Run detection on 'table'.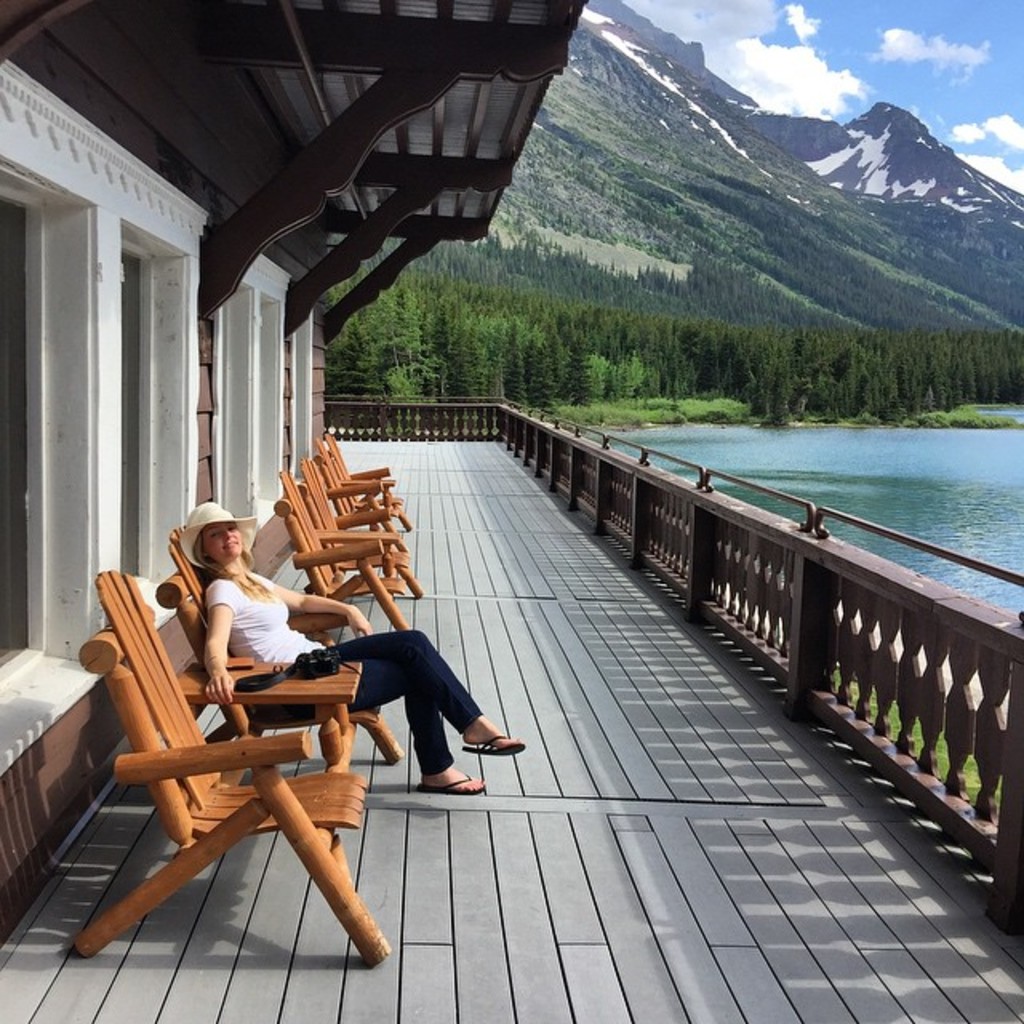
Result: (178, 656, 370, 787).
